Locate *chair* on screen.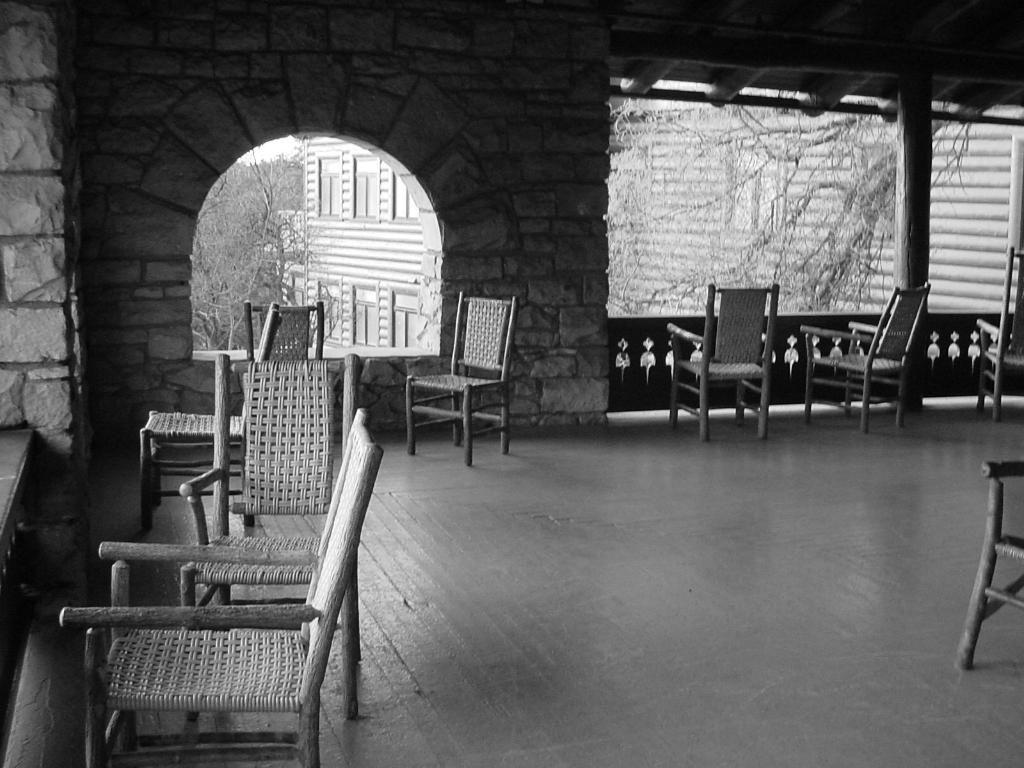
On screen at box(179, 349, 364, 719).
